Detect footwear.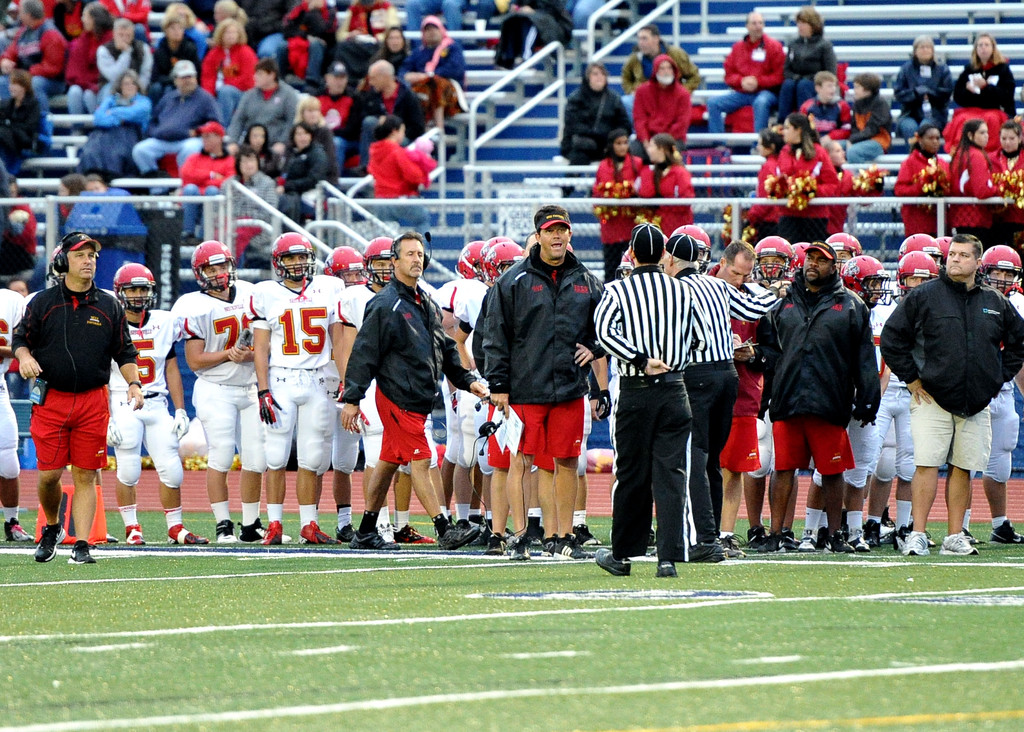
Detected at {"x1": 348, "y1": 528, "x2": 399, "y2": 549}.
